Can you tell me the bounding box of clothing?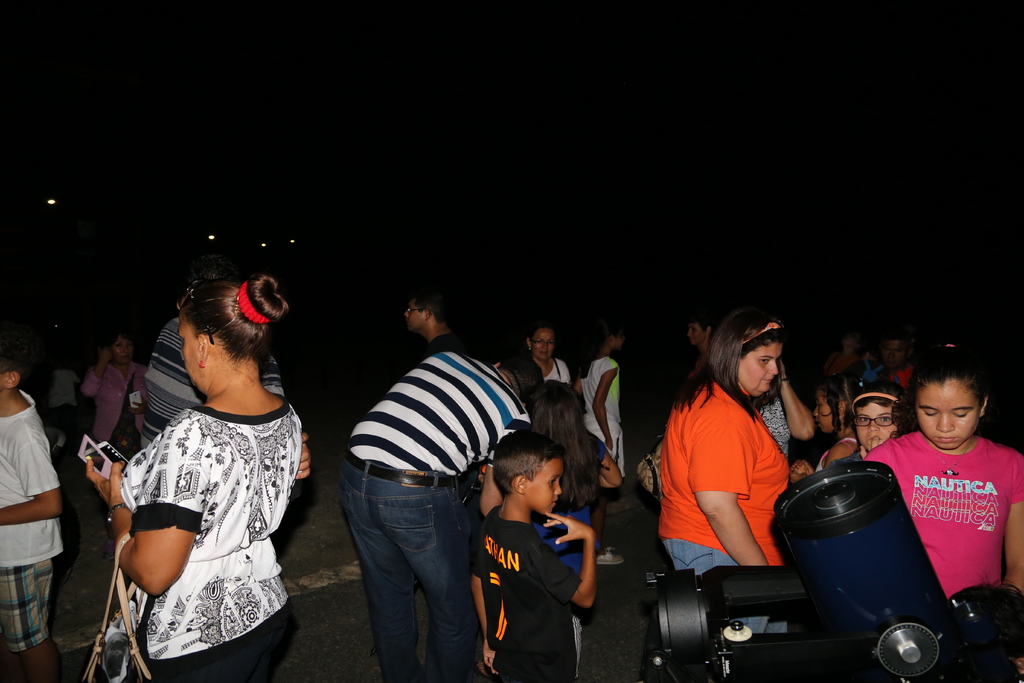
[left=0, top=399, right=63, bottom=654].
